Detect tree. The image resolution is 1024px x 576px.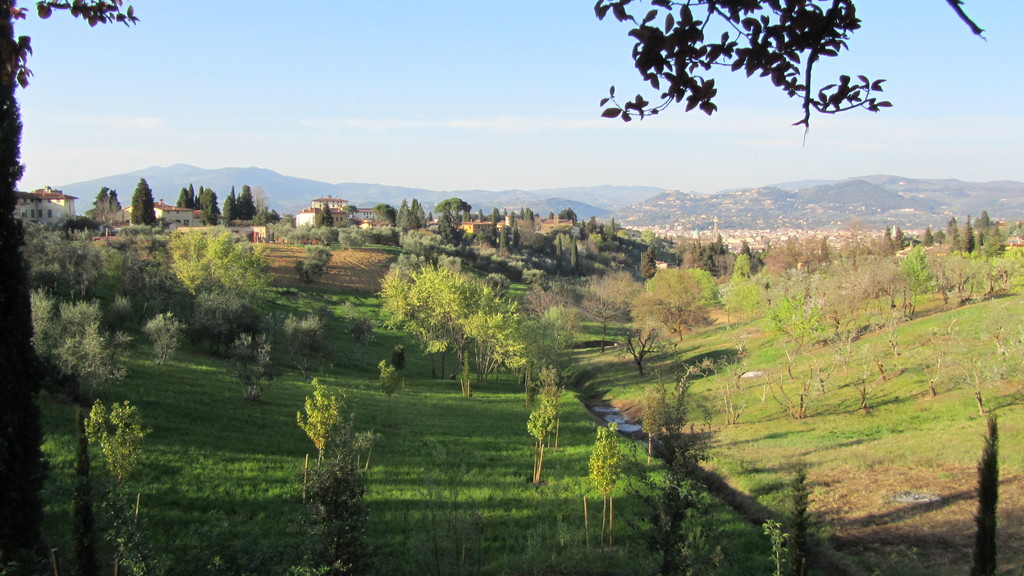
<bbox>594, 414, 635, 554</bbox>.
